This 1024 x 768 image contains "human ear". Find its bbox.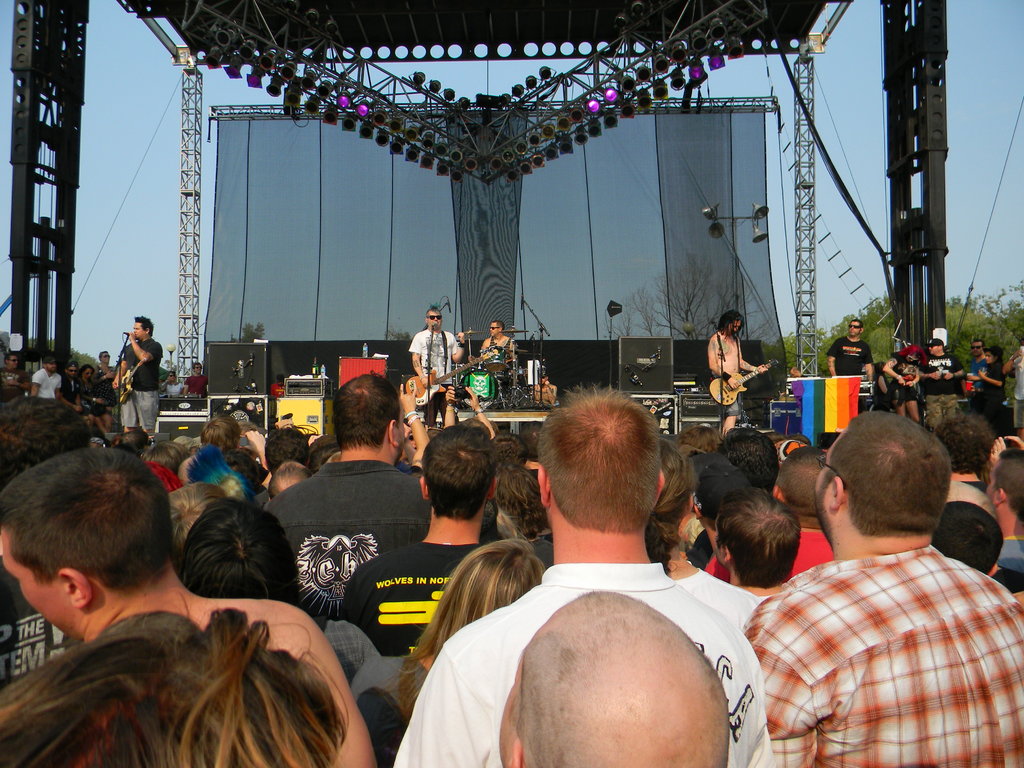
BBox(828, 478, 847, 507).
